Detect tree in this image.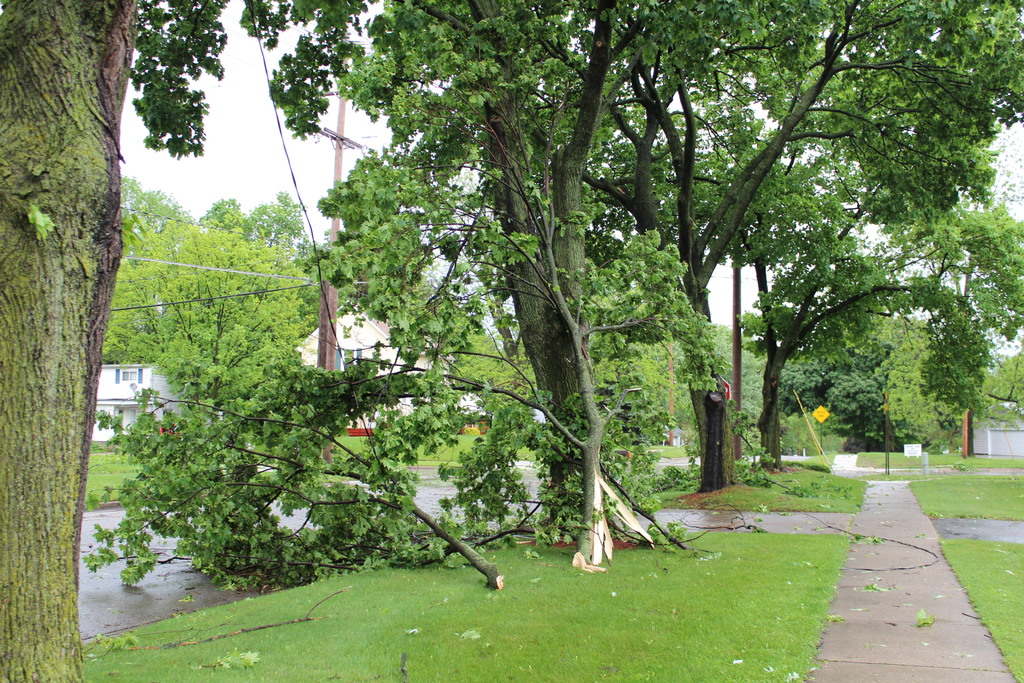
Detection: bbox(204, 186, 321, 265).
